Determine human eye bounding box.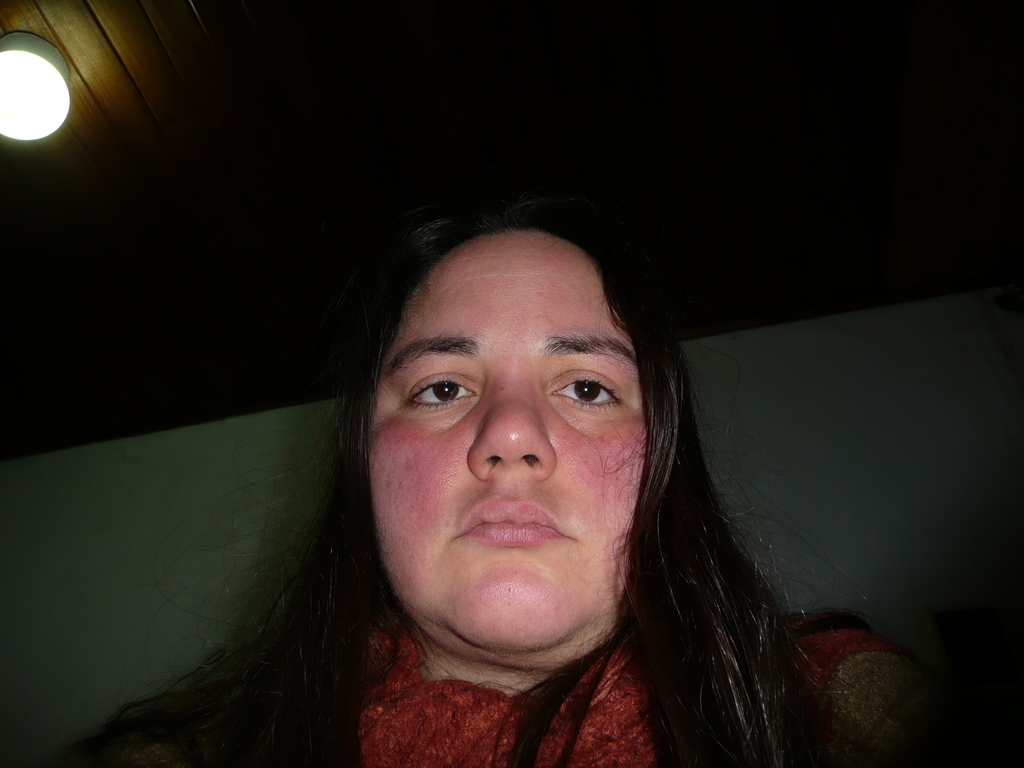
Determined: select_region(401, 367, 480, 415).
